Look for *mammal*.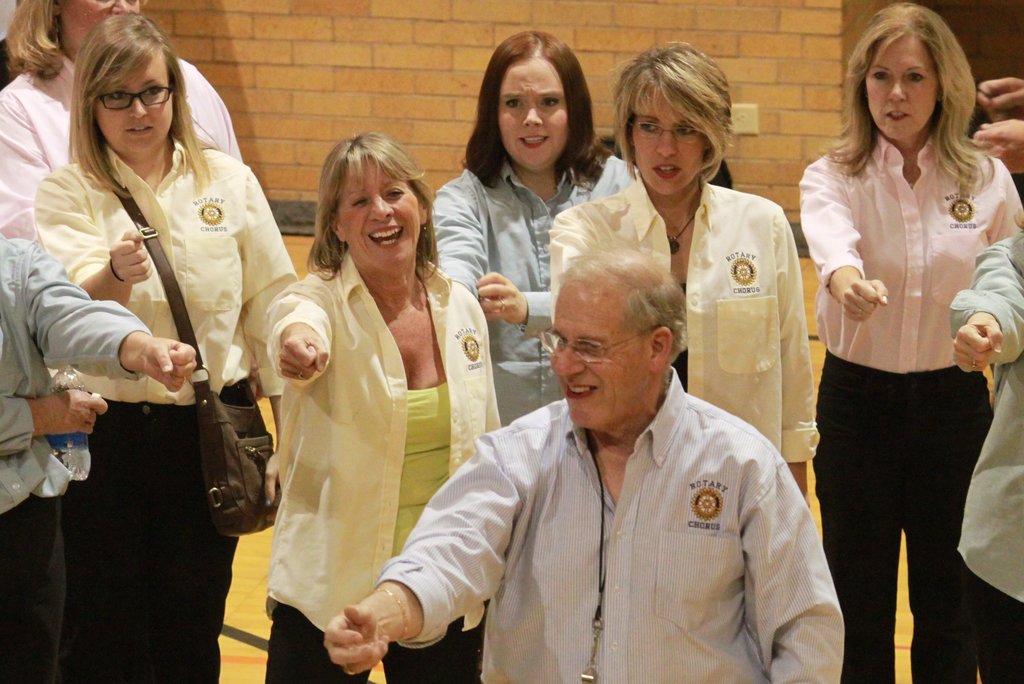
Found: crop(973, 74, 1023, 174).
